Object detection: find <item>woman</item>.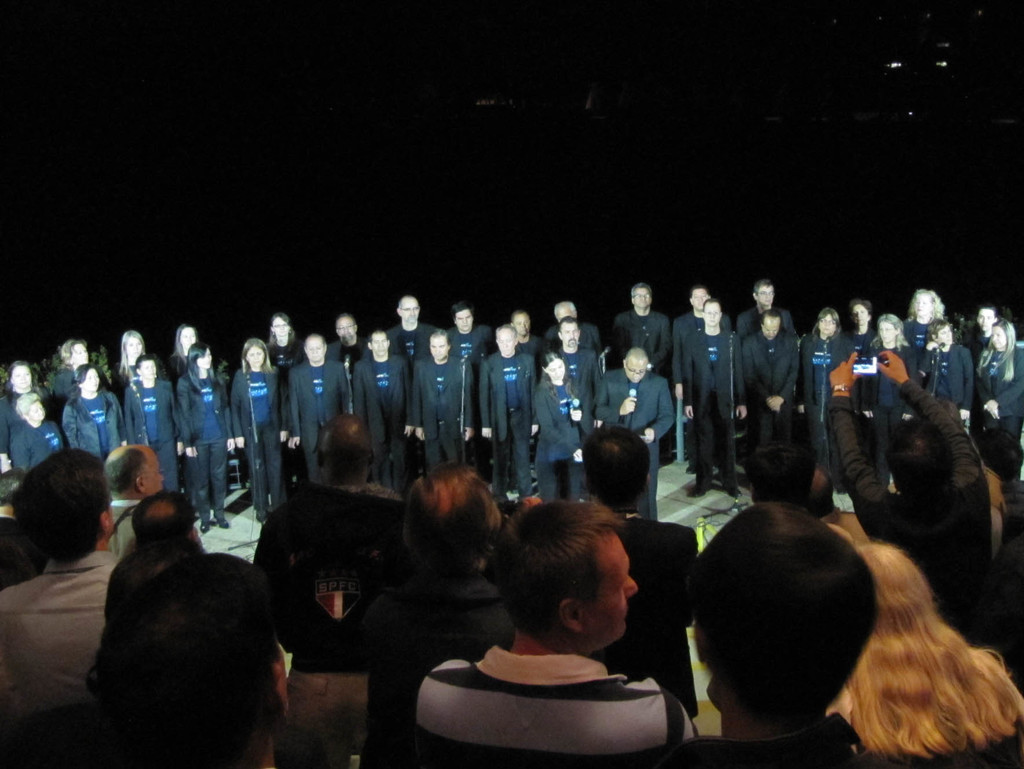
detection(840, 542, 1023, 768).
